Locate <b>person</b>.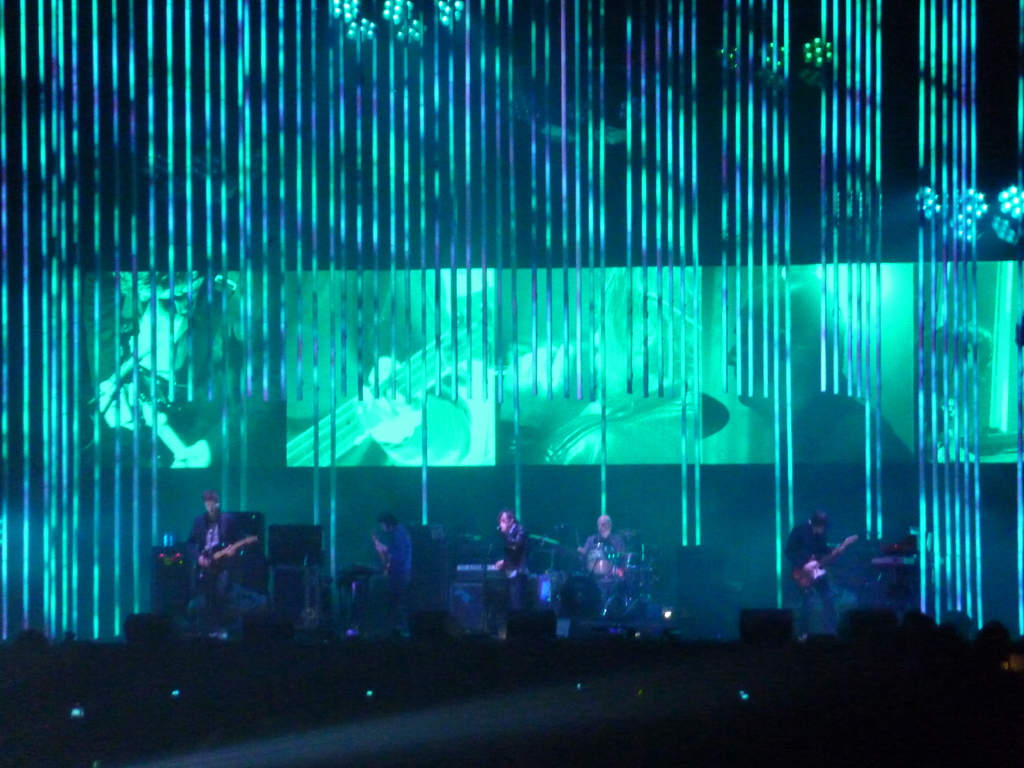
Bounding box: 575, 513, 624, 570.
